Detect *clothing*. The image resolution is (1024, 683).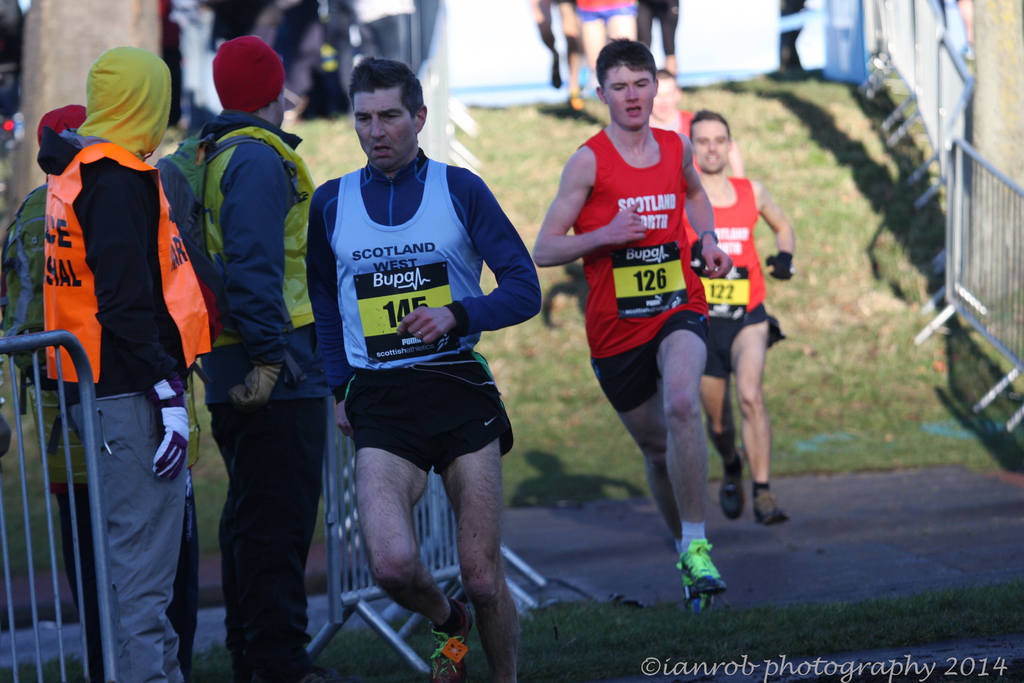
locate(685, 174, 788, 381).
